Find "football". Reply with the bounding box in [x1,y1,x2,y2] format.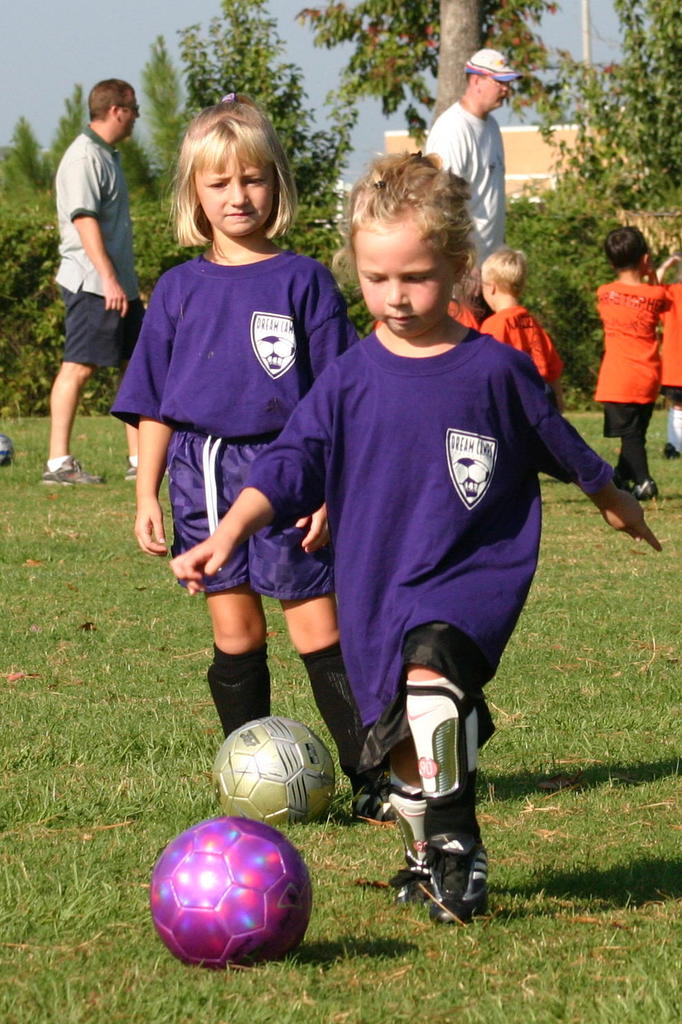
[210,713,339,827].
